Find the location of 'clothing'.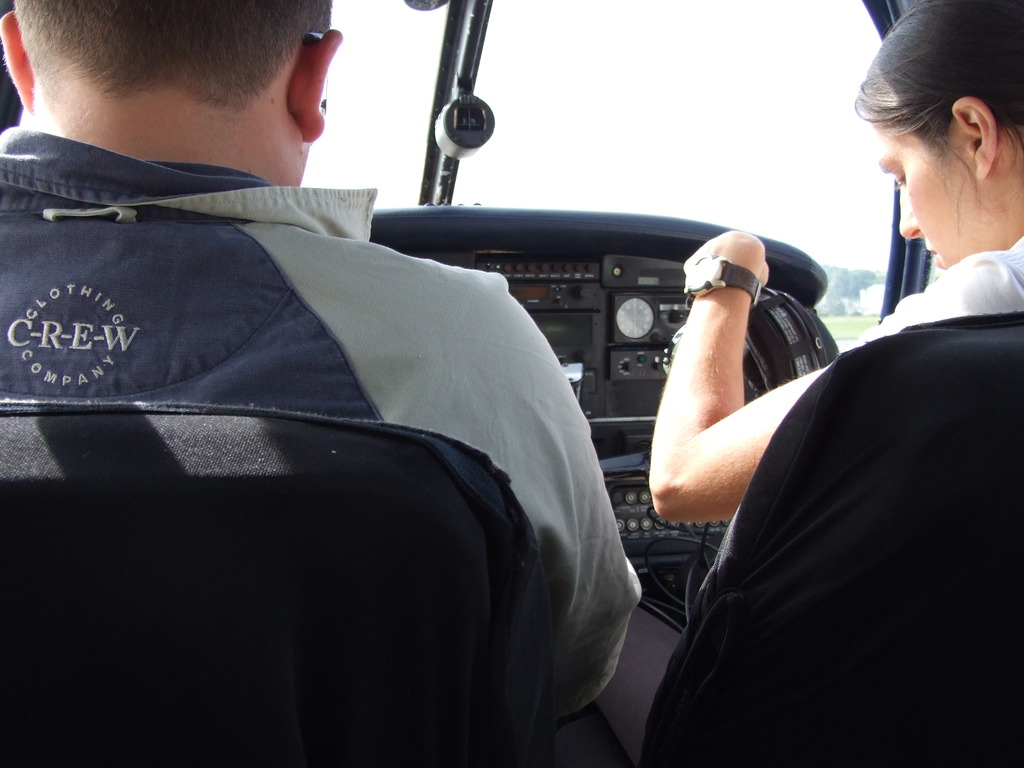
Location: bbox=(849, 241, 1023, 352).
